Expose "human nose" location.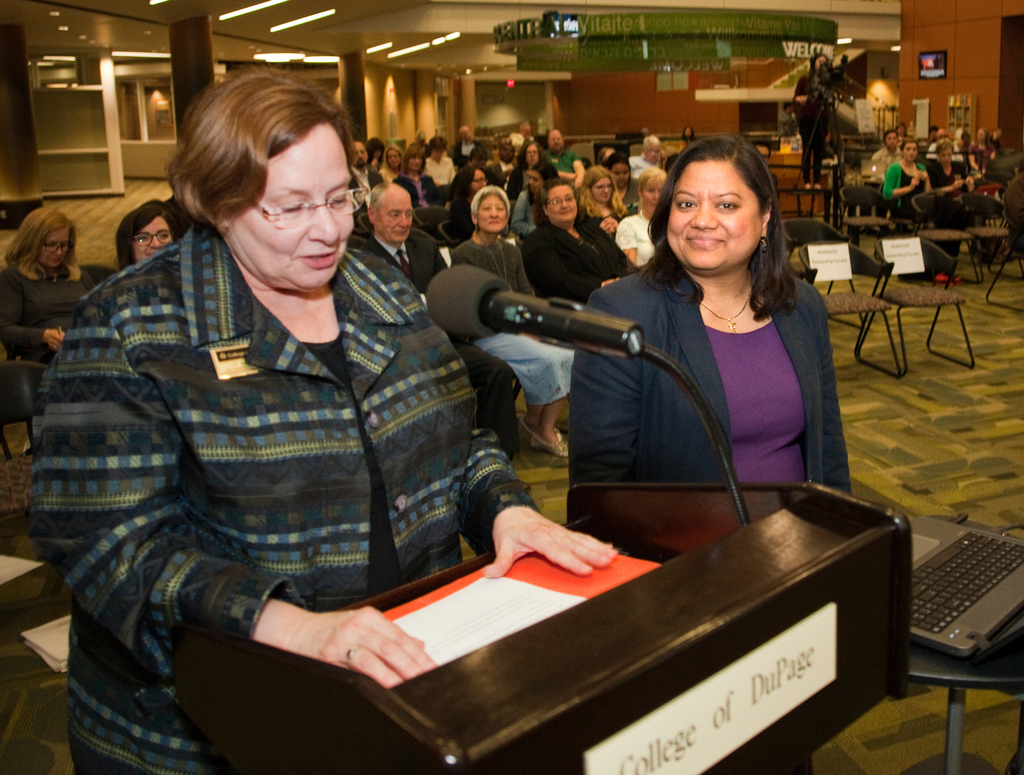
Exposed at region(488, 208, 499, 216).
